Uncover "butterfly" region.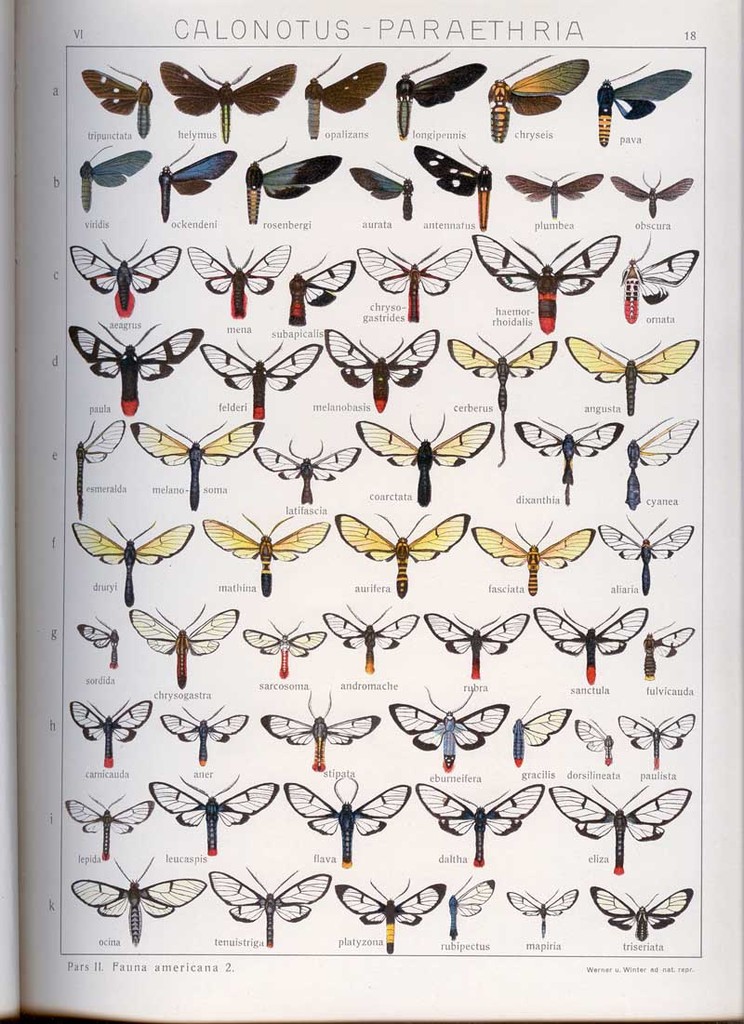
Uncovered: rect(641, 621, 699, 684).
